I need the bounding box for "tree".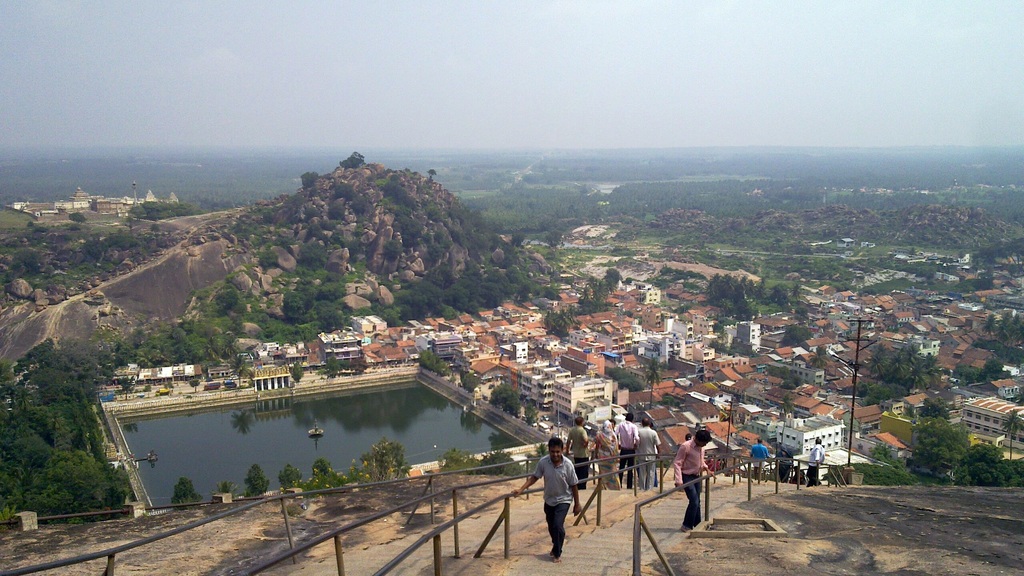
Here it is: (362, 437, 403, 481).
